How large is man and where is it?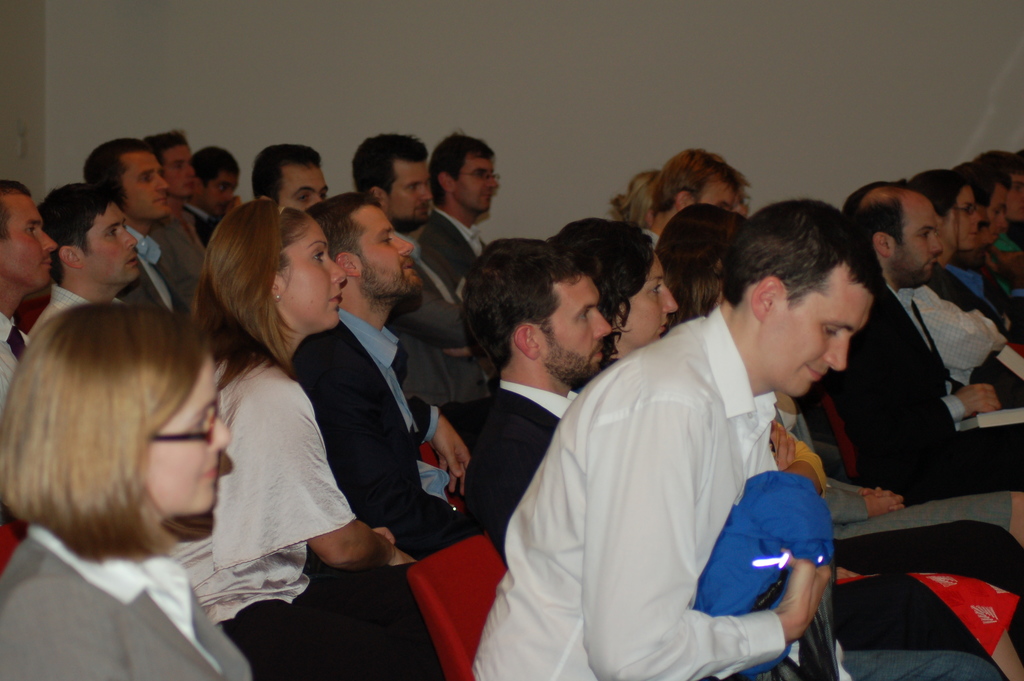
Bounding box: 458 237 618 561.
